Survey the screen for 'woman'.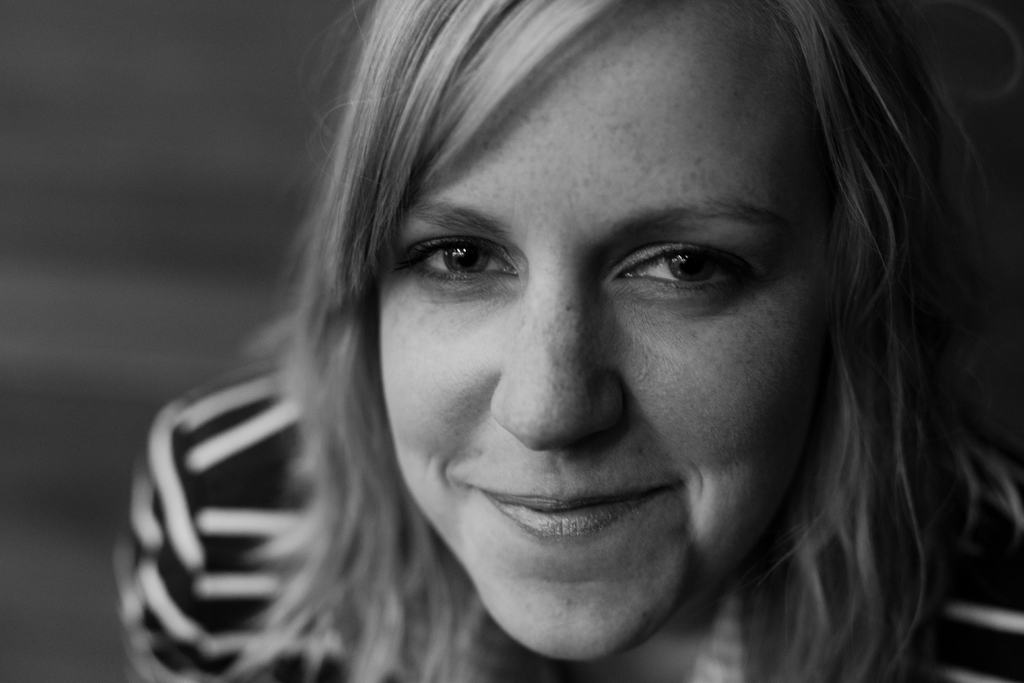
Survey found: region(116, 0, 1023, 682).
